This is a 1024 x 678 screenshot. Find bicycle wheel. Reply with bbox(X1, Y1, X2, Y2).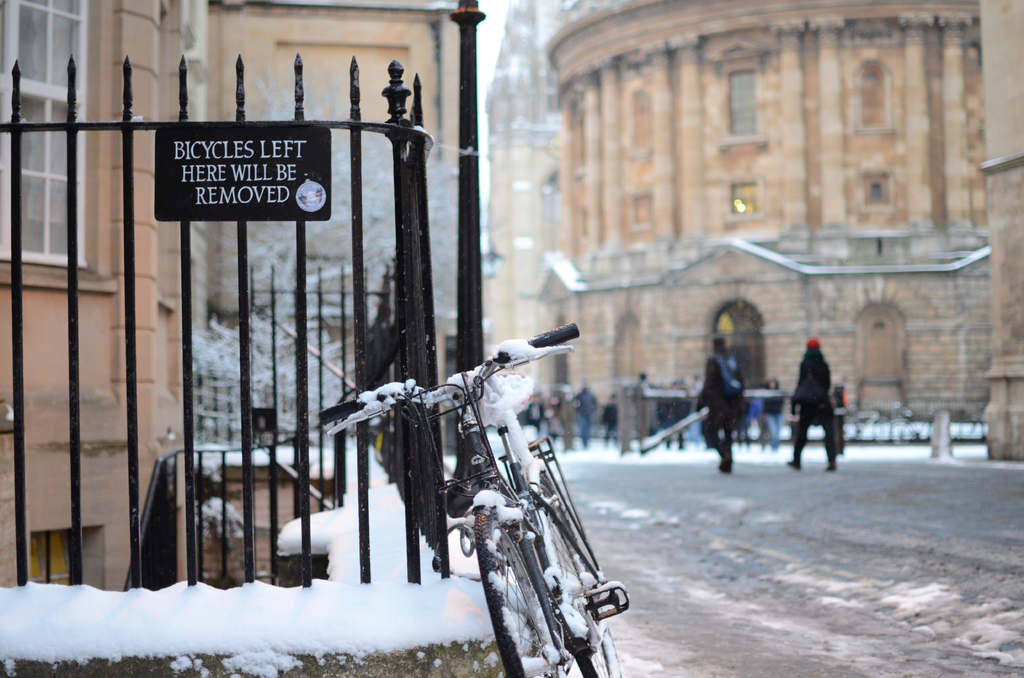
bbox(473, 502, 561, 677).
